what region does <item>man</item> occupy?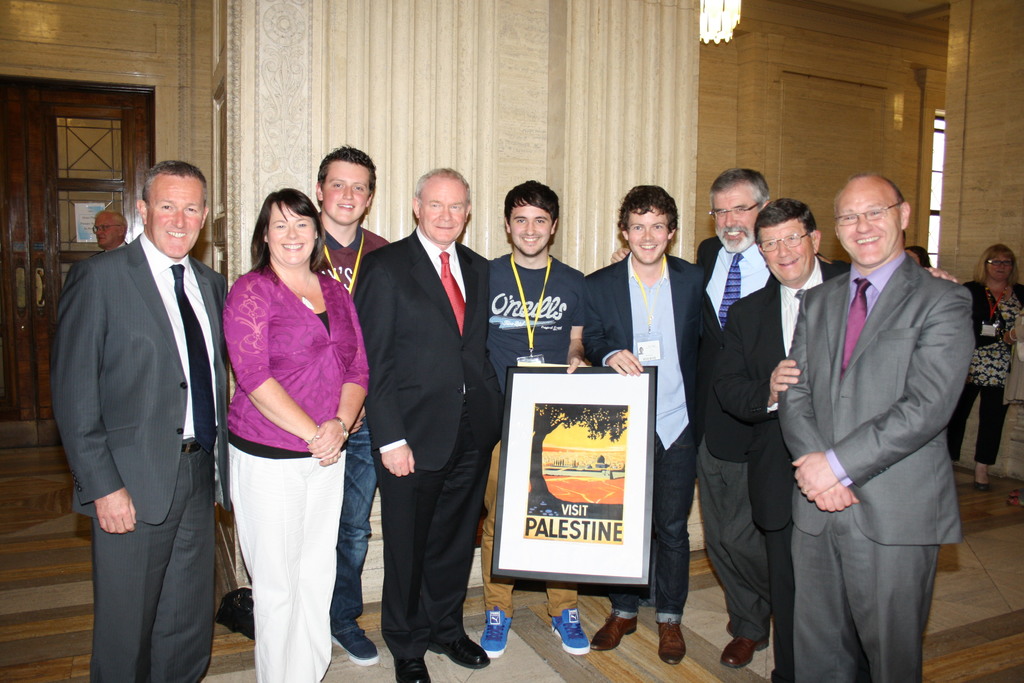
{"left": 708, "top": 194, "right": 955, "bottom": 682}.
